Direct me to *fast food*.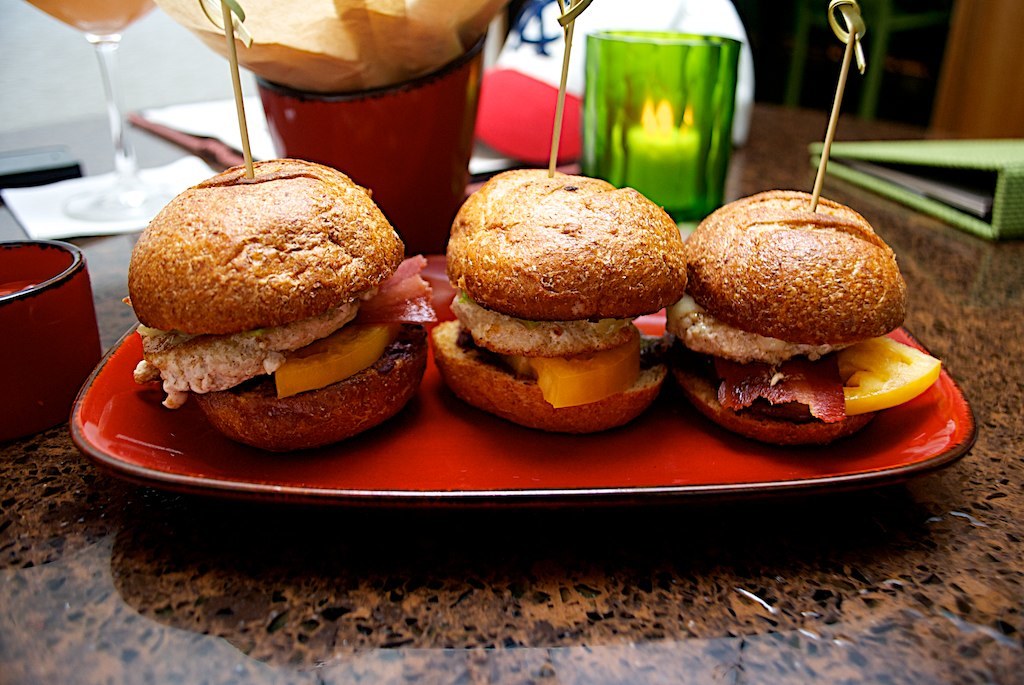
Direction: crop(659, 186, 943, 444).
